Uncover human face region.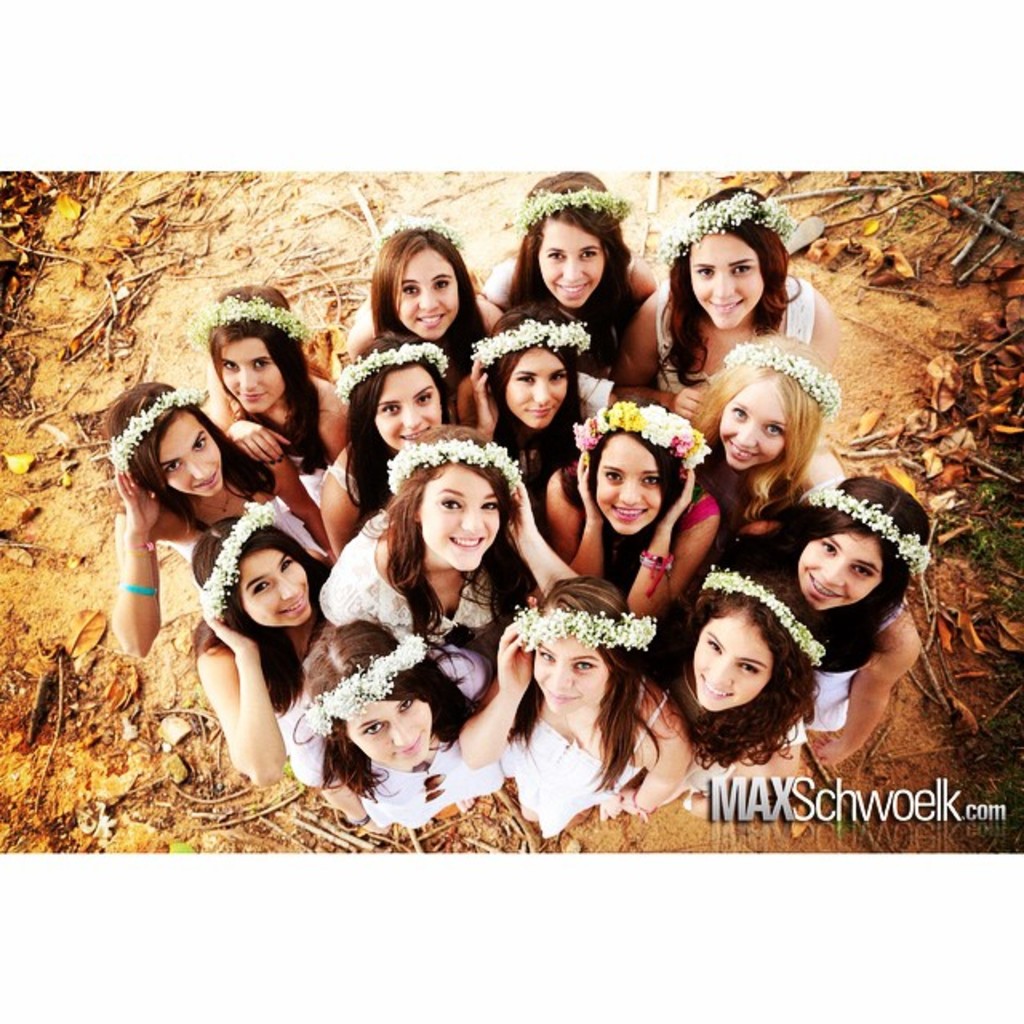
Uncovered: left=541, top=226, right=603, bottom=306.
